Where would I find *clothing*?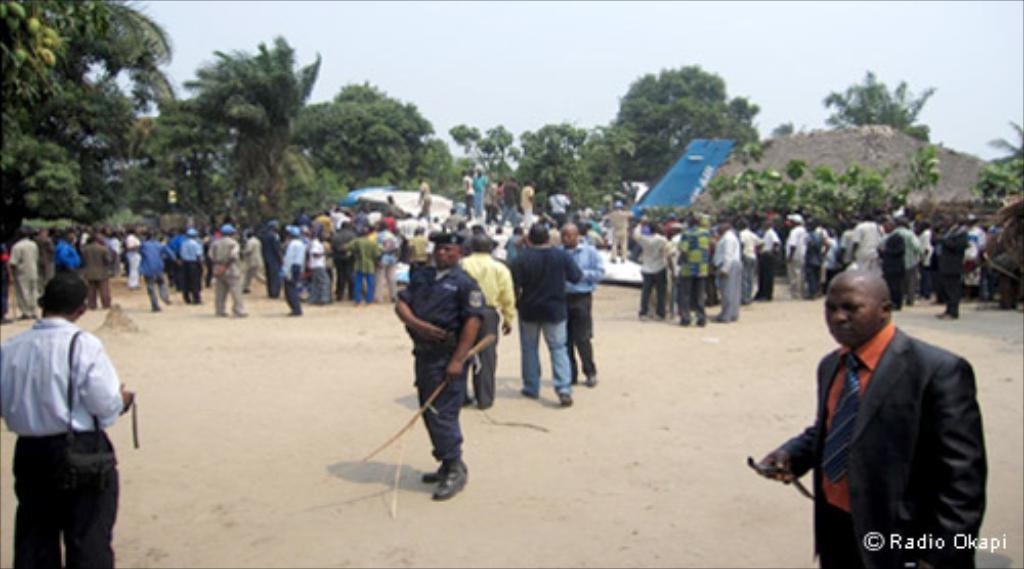
At [870, 227, 903, 295].
